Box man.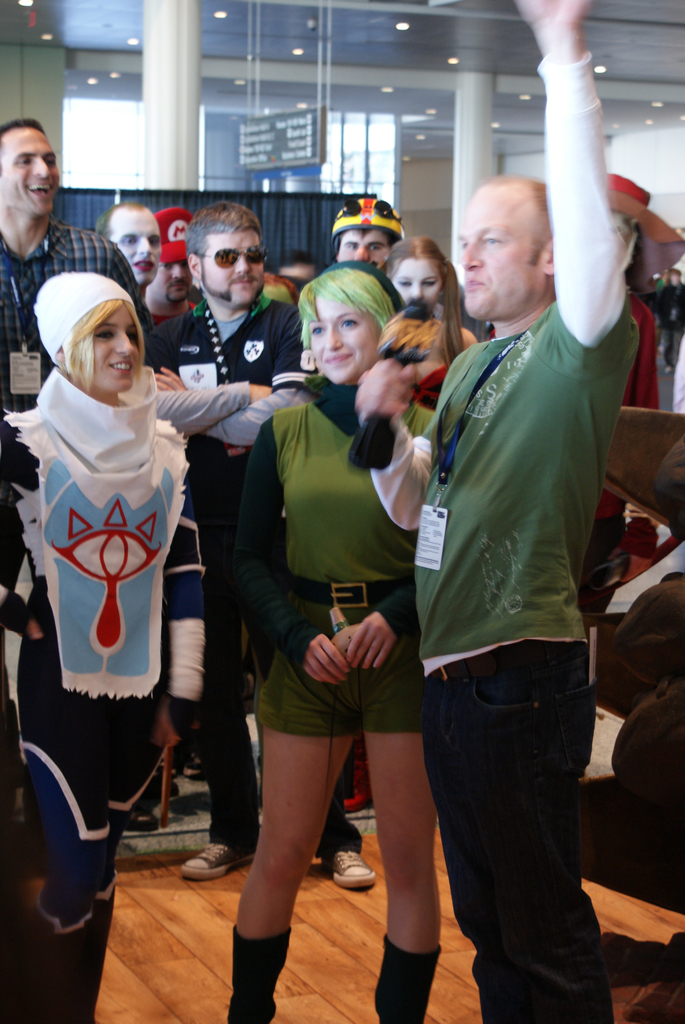
0:120:161:693.
